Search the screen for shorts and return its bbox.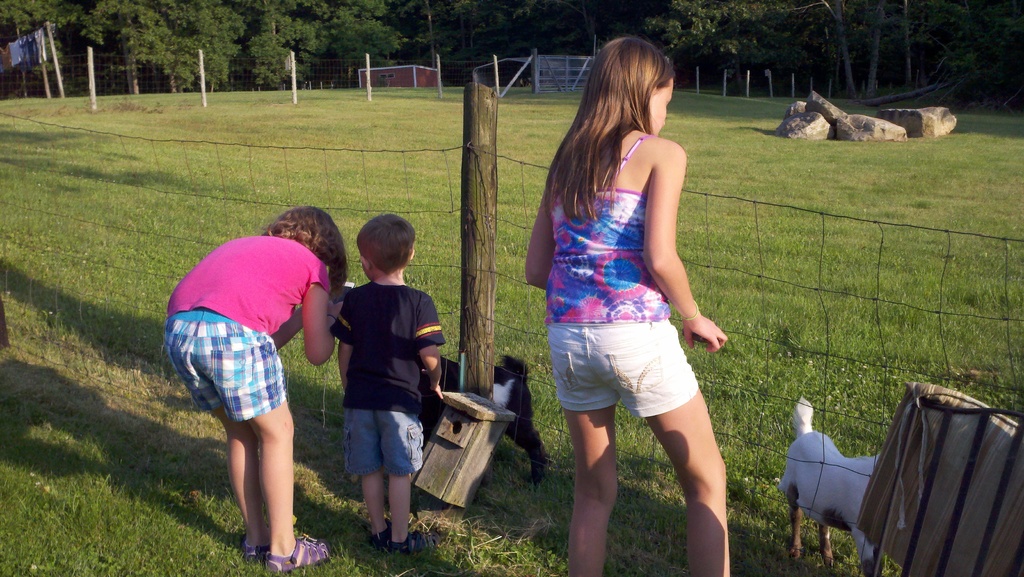
Found: Rect(549, 330, 708, 421).
